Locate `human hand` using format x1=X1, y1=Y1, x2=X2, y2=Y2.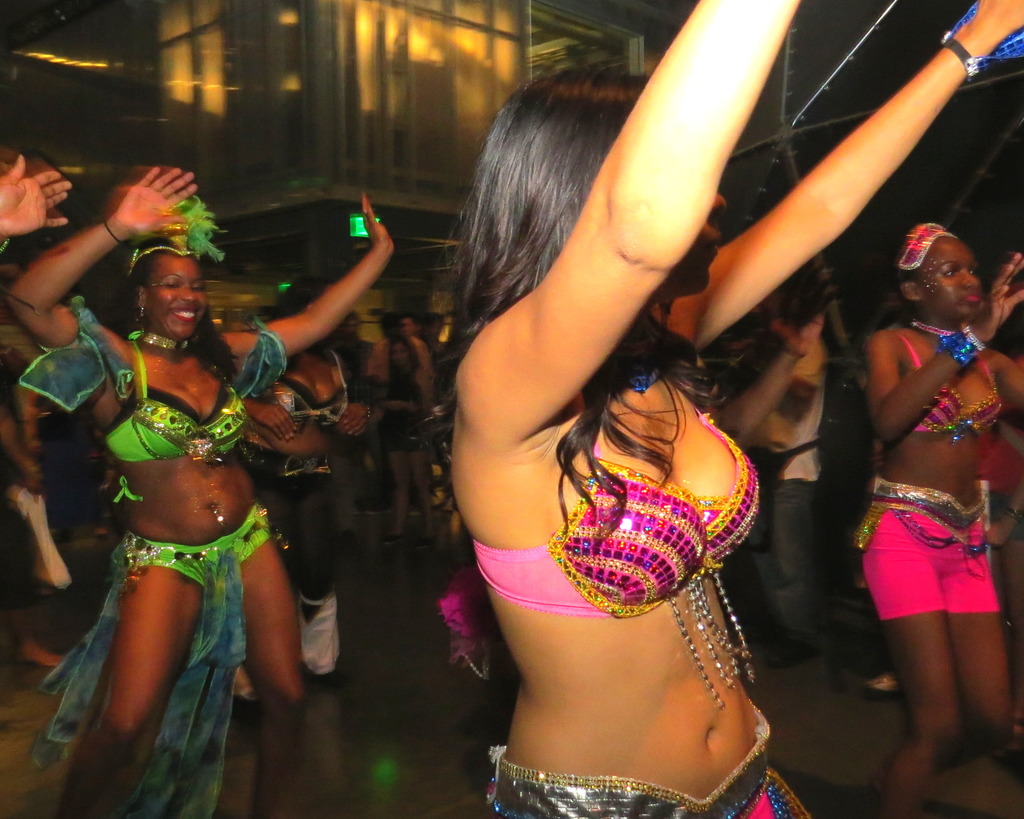
x1=382, y1=396, x2=410, y2=411.
